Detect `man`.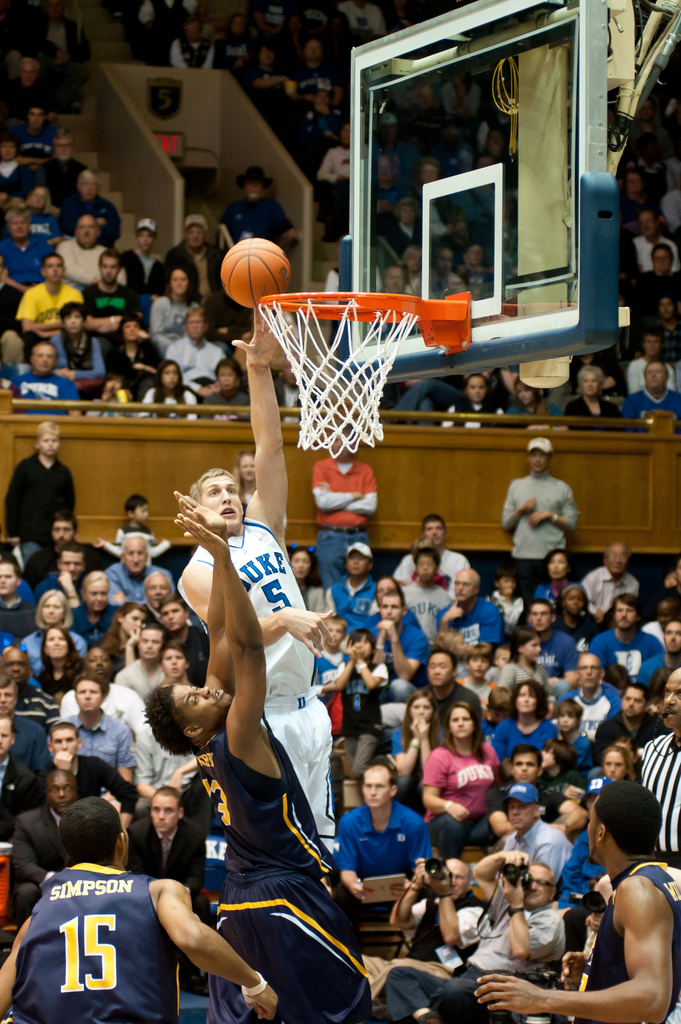
Detected at 54:159:129:248.
